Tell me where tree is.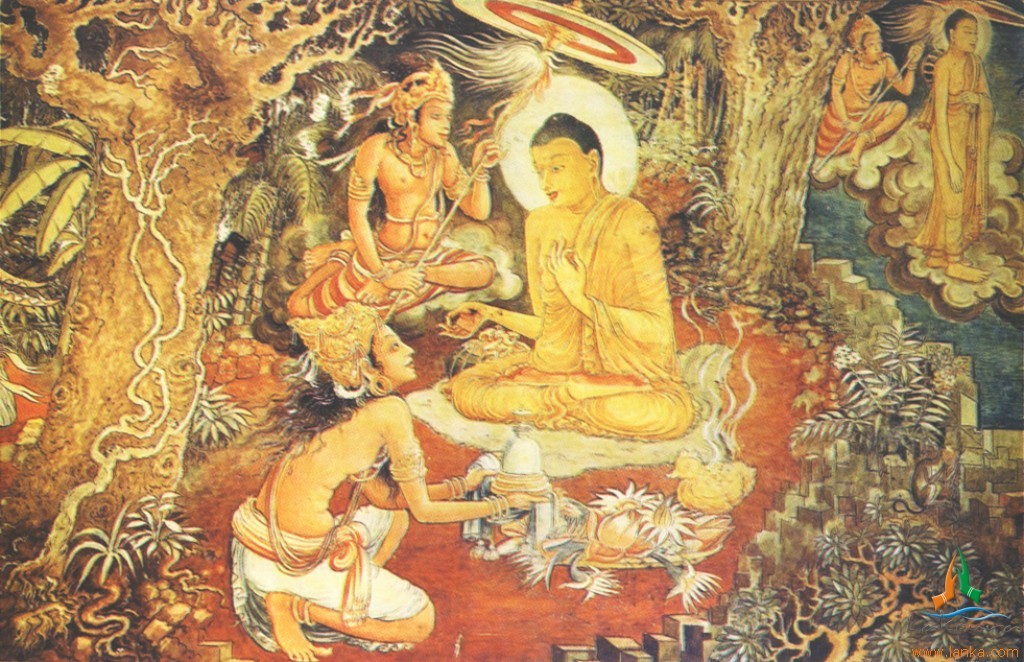
tree is at detection(0, 0, 410, 661).
